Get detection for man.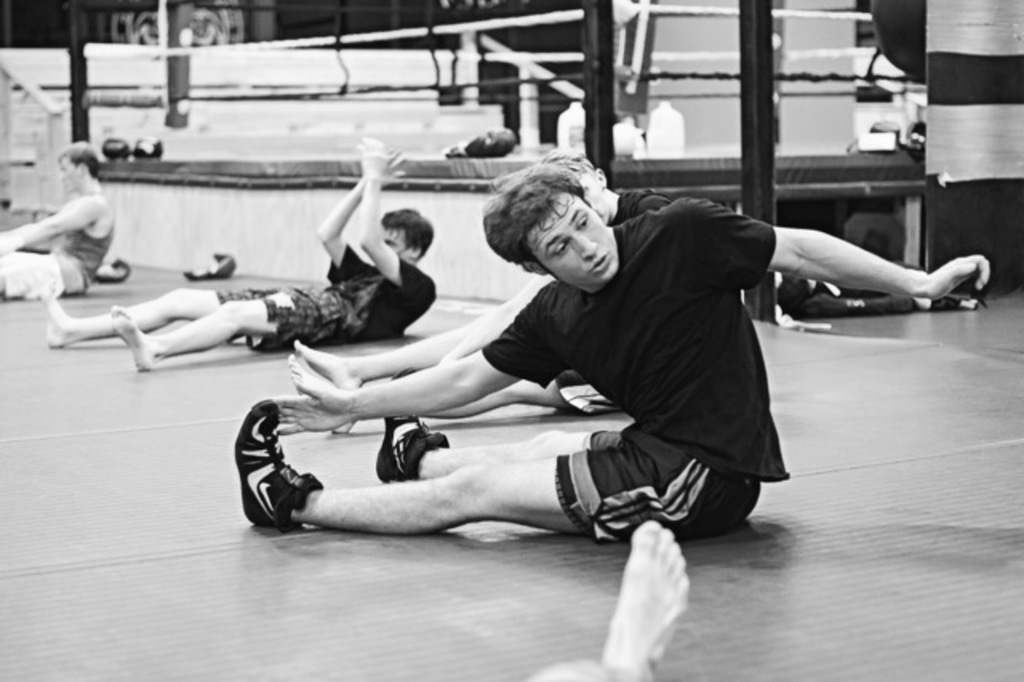
Detection: bbox(285, 144, 669, 432).
